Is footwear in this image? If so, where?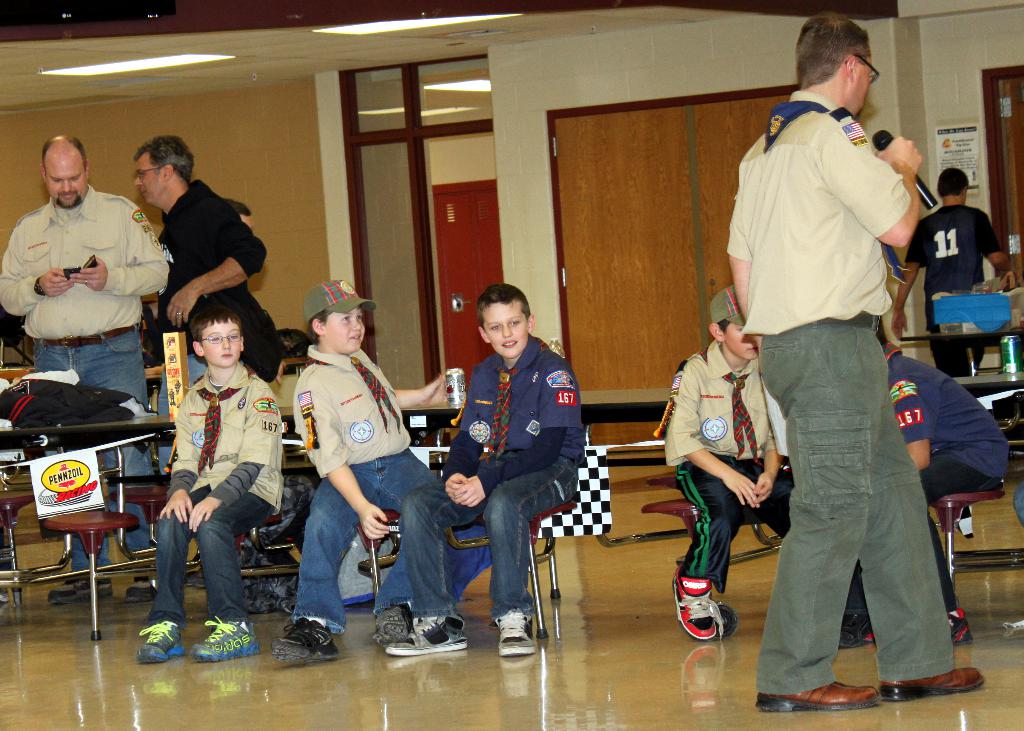
Yes, at 756/682/886/712.
